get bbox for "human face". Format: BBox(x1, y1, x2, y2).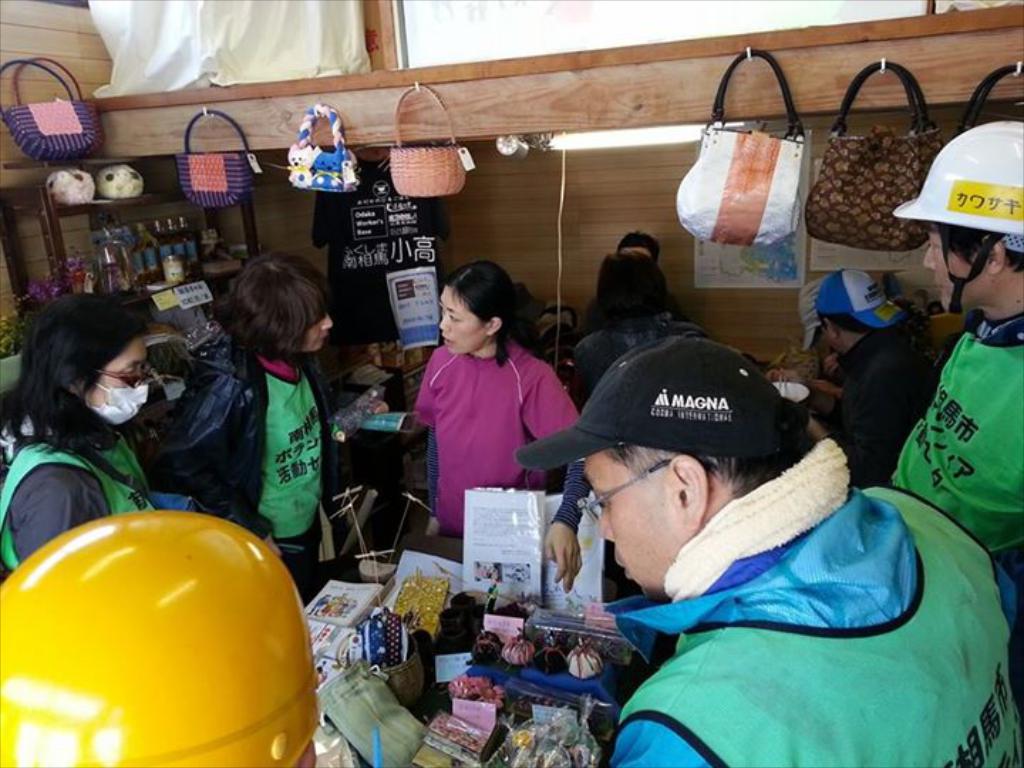
BBox(927, 232, 988, 310).
